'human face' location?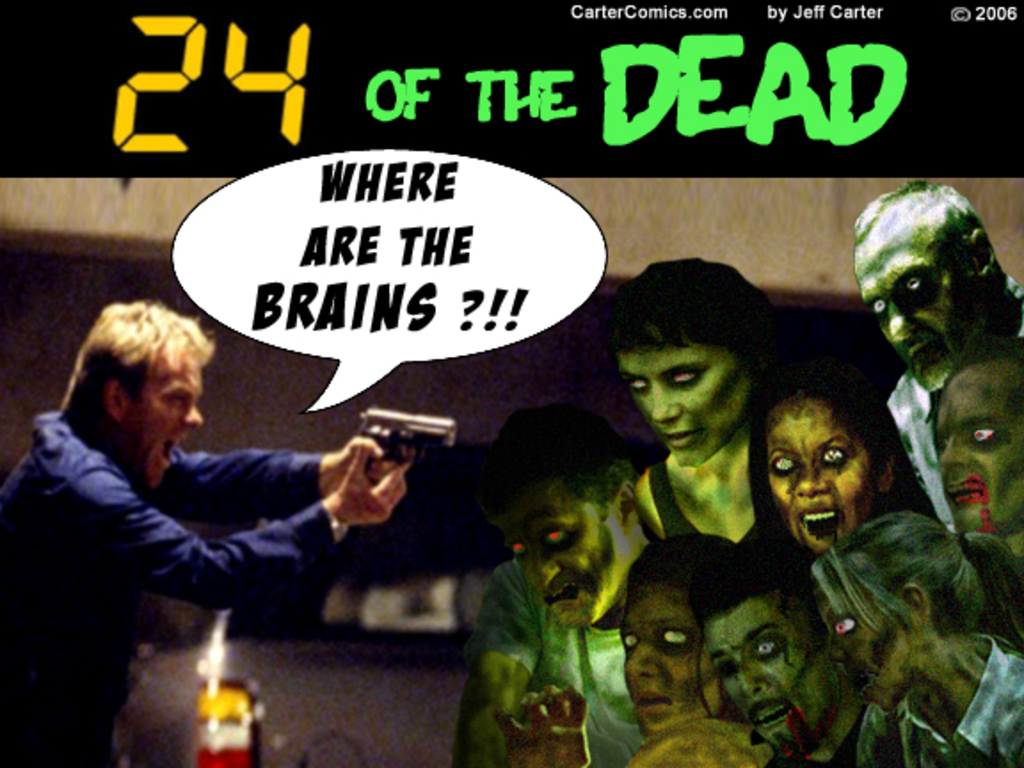
pyautogui.locateOnScreen(617, 336, 750, 471)
